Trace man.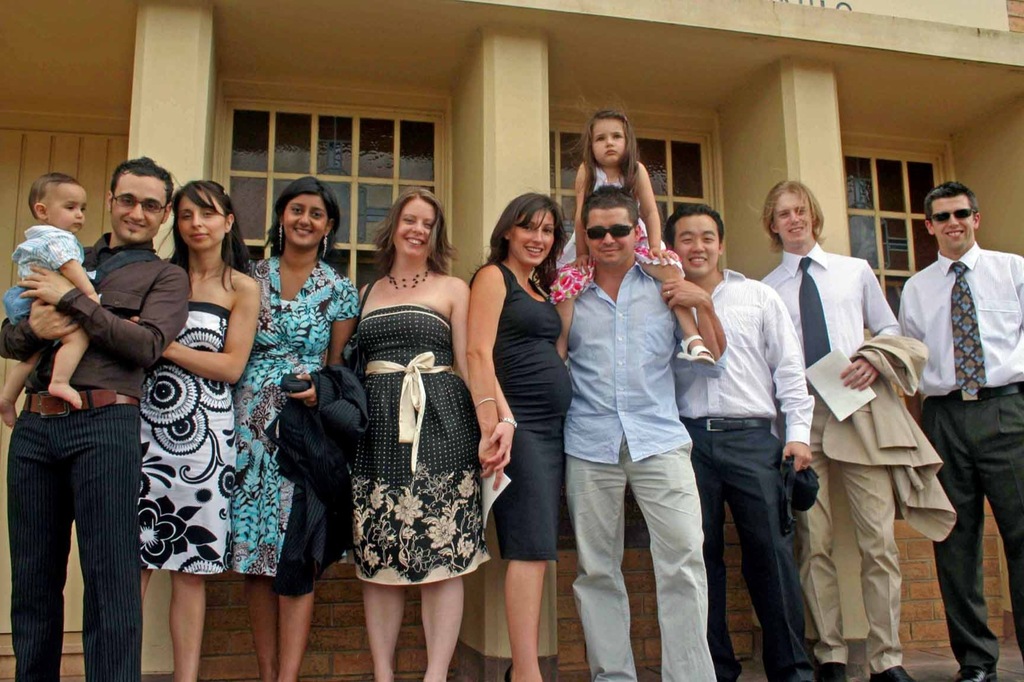
Traced to region(657, 203, 817, 681).
